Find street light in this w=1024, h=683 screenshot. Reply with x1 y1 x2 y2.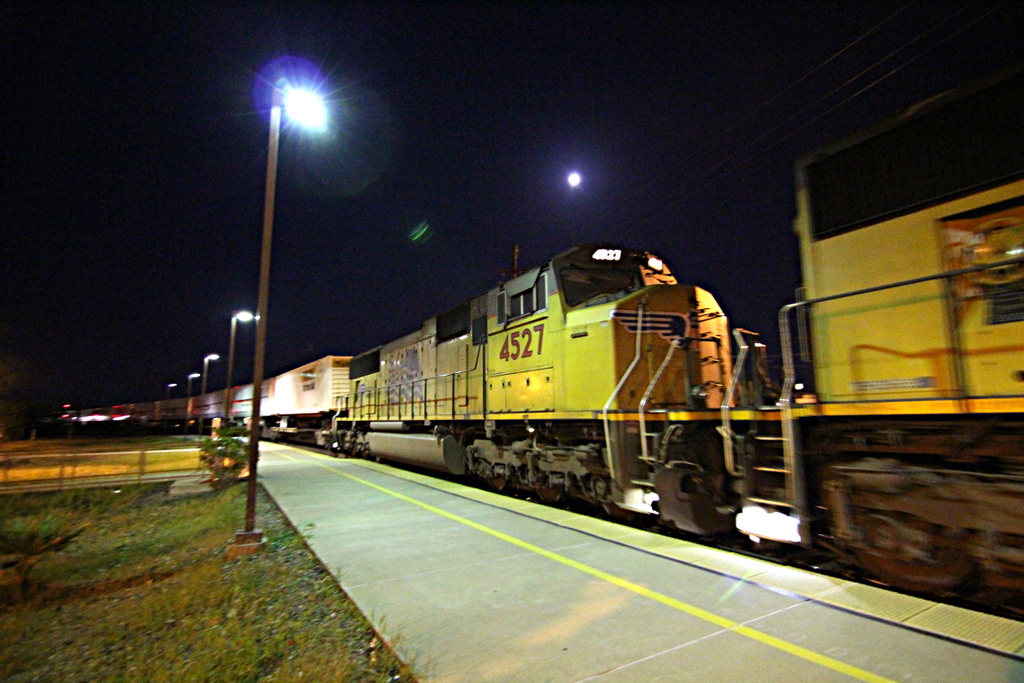
199 355 224 435.
